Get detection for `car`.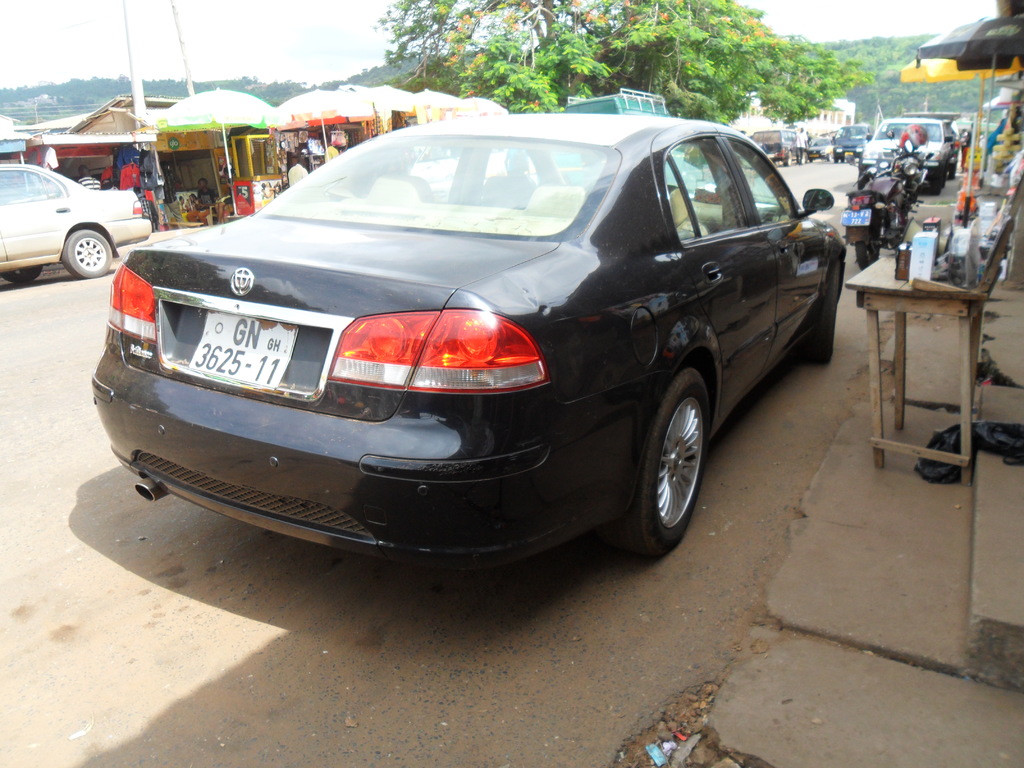
Detection: BBox(0, 159, 154, 282).
